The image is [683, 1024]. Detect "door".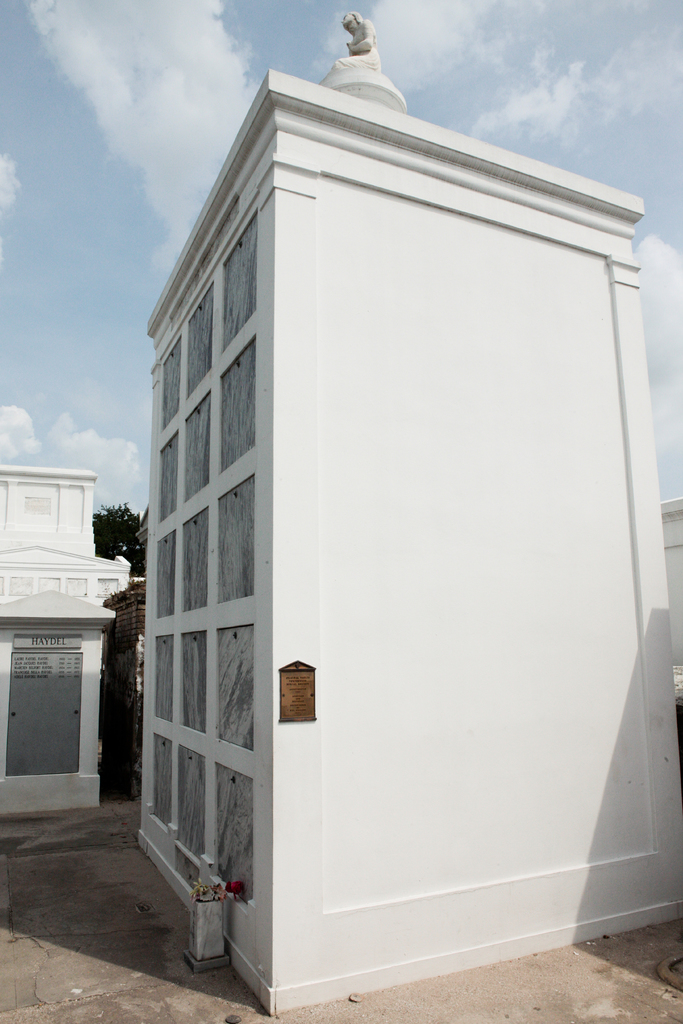
Detection: bbox=[1, 652, 81, 781].
